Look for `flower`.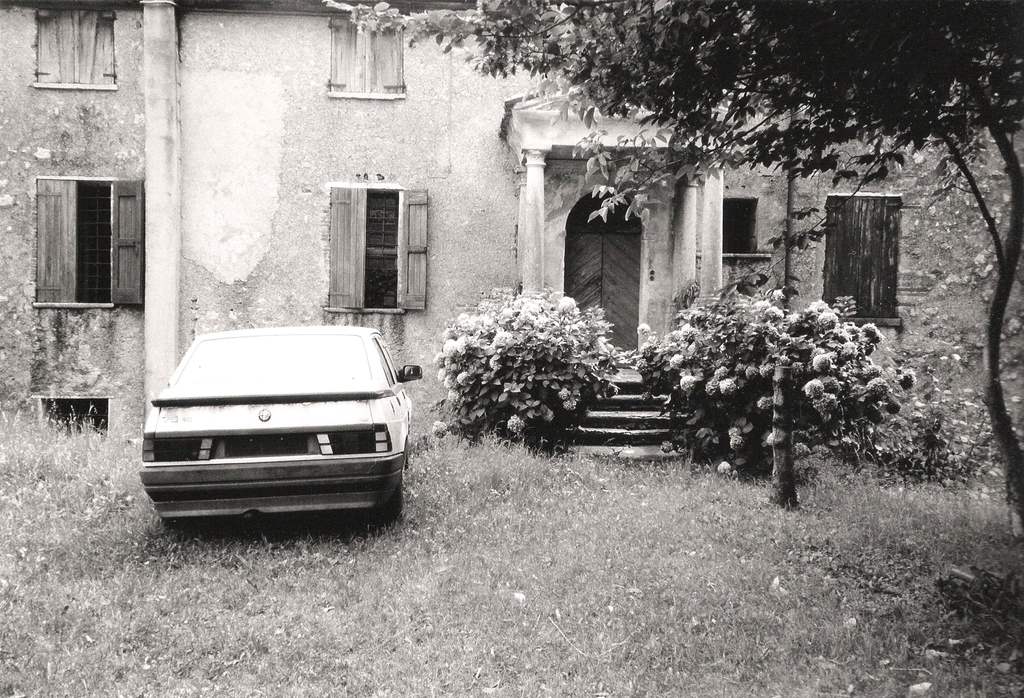
Found: (x1=506, y1=414, x2=526, y2=434).
